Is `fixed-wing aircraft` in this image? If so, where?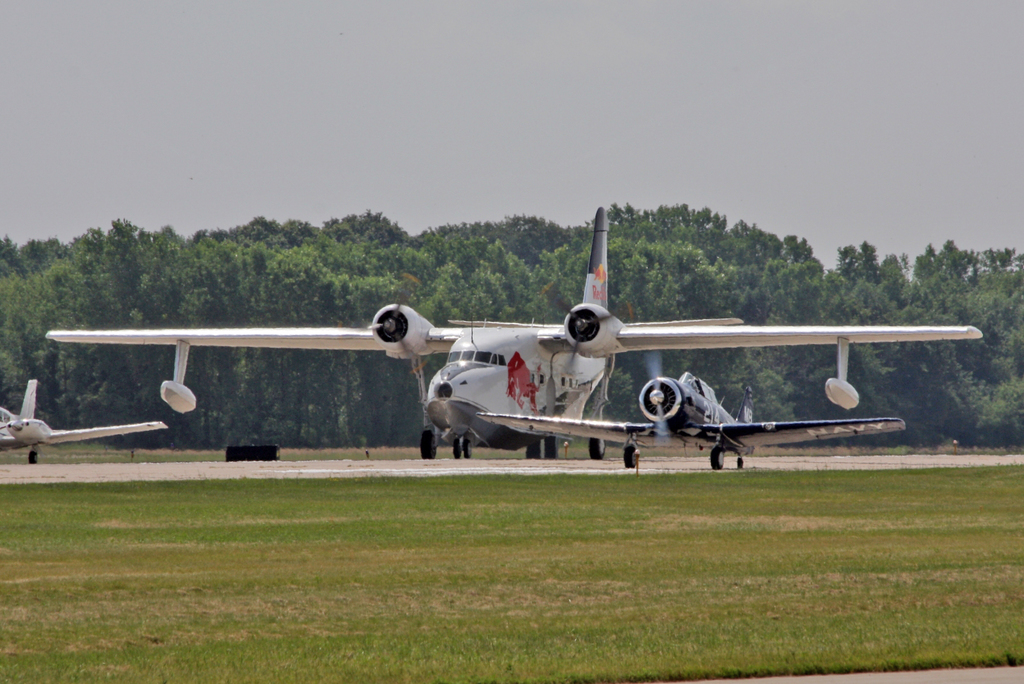
Yes, at box=[0, 377, 166, 464].
